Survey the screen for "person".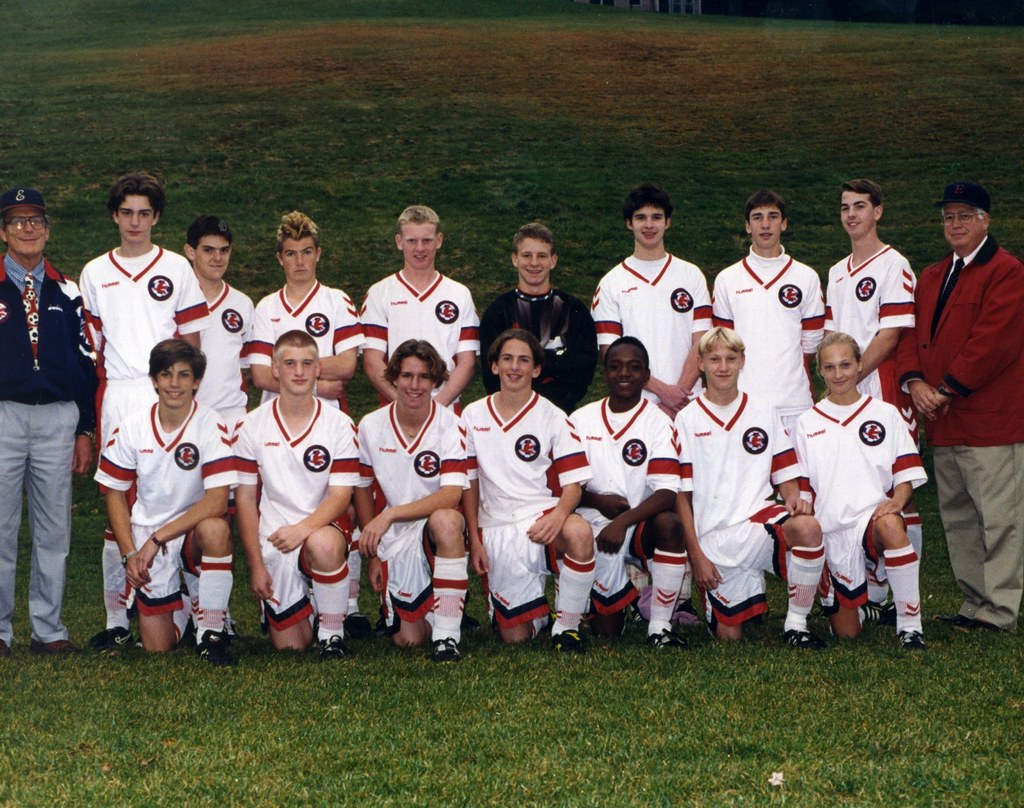
Survey found: 554, 329, 692, 668.
